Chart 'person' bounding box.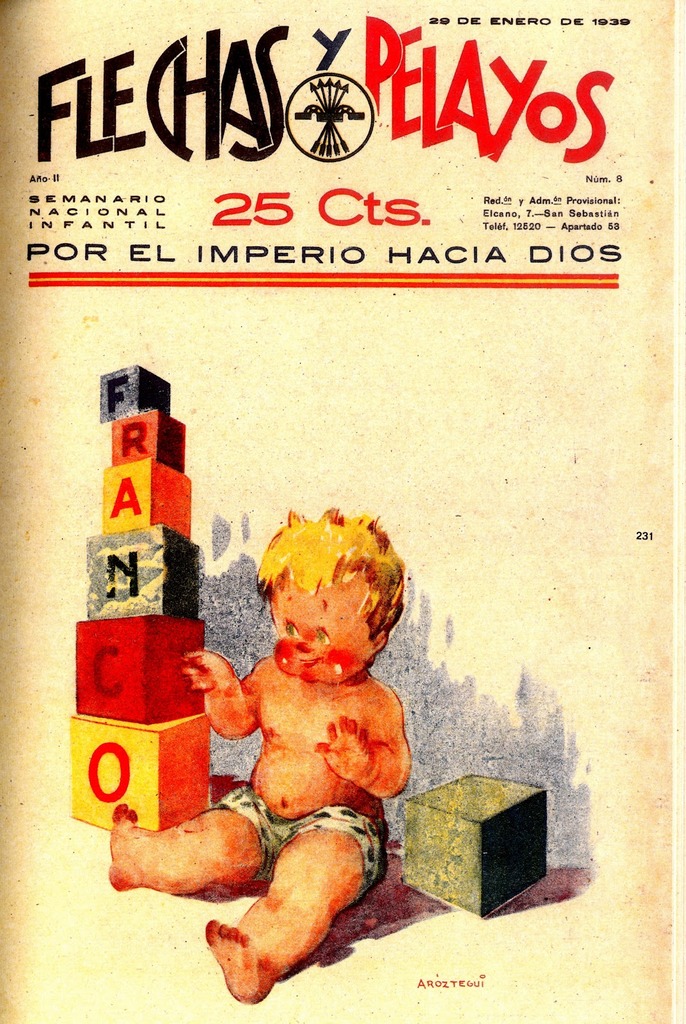
Charted: [152, 477, 426, 959].
